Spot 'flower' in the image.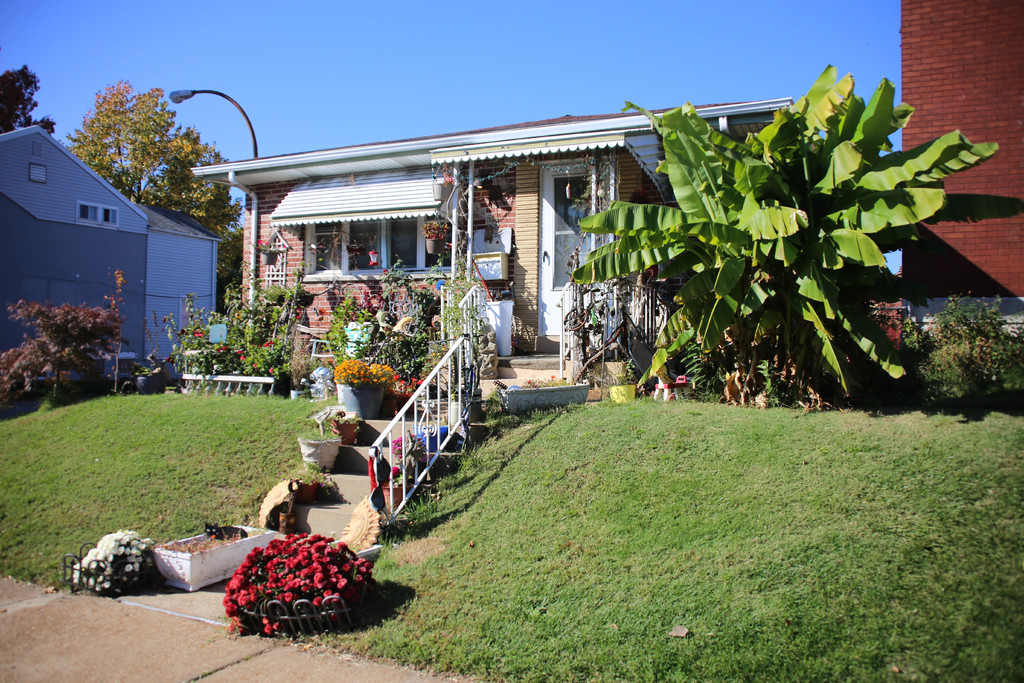
'flower' found at rect(367, 292, 391, 315).
